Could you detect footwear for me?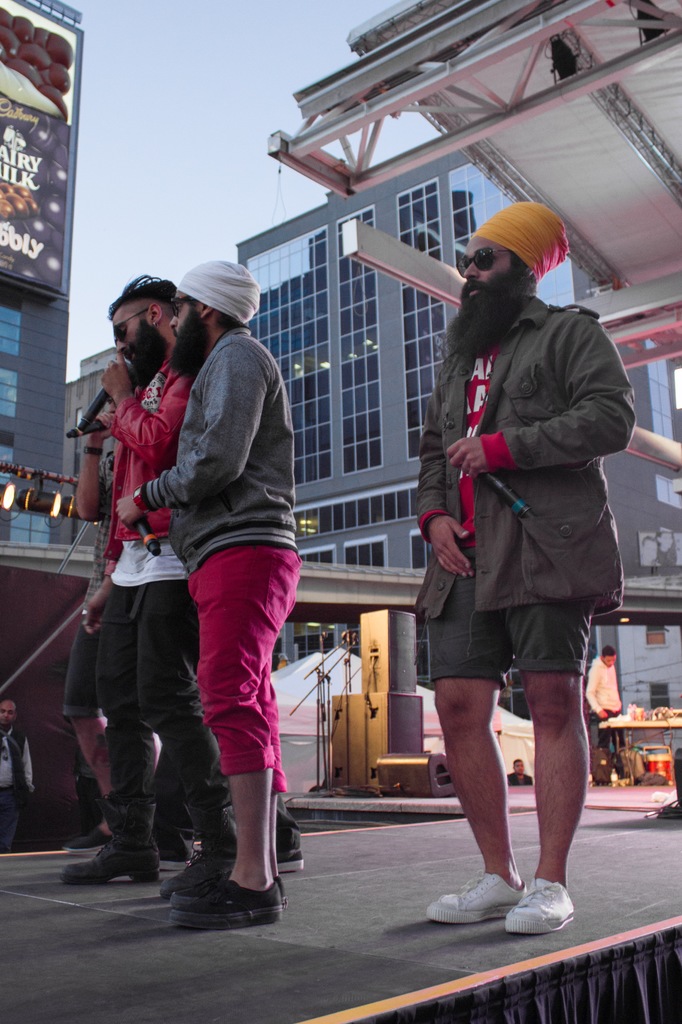
Detection result: <bbox>276, 848, 303, 876</bbox>.
